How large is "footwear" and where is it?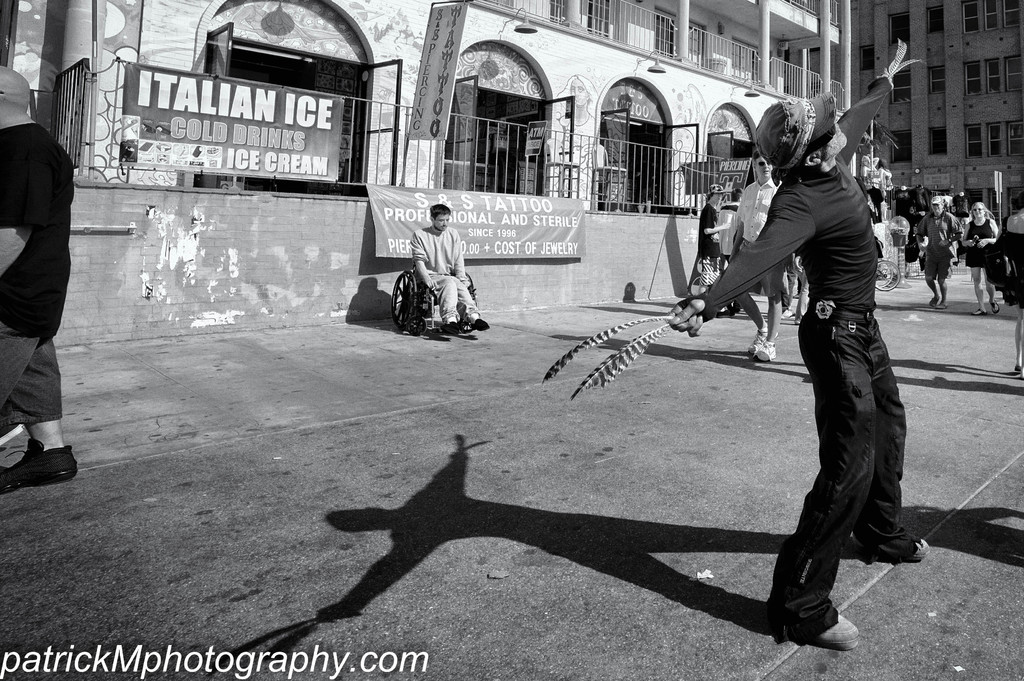
Bounding box: {"x1": 439, "y1": 323, "x2": 461, "y2": 331}.
